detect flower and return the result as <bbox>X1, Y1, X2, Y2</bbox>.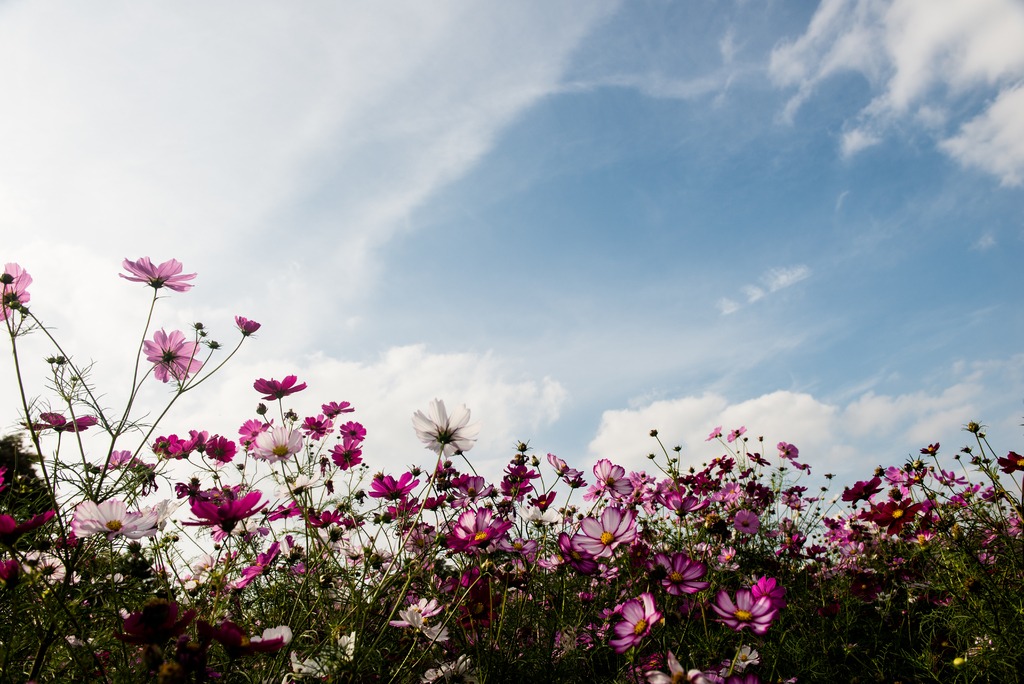
<bbox>22, 407, 99, 436</bbox>.
